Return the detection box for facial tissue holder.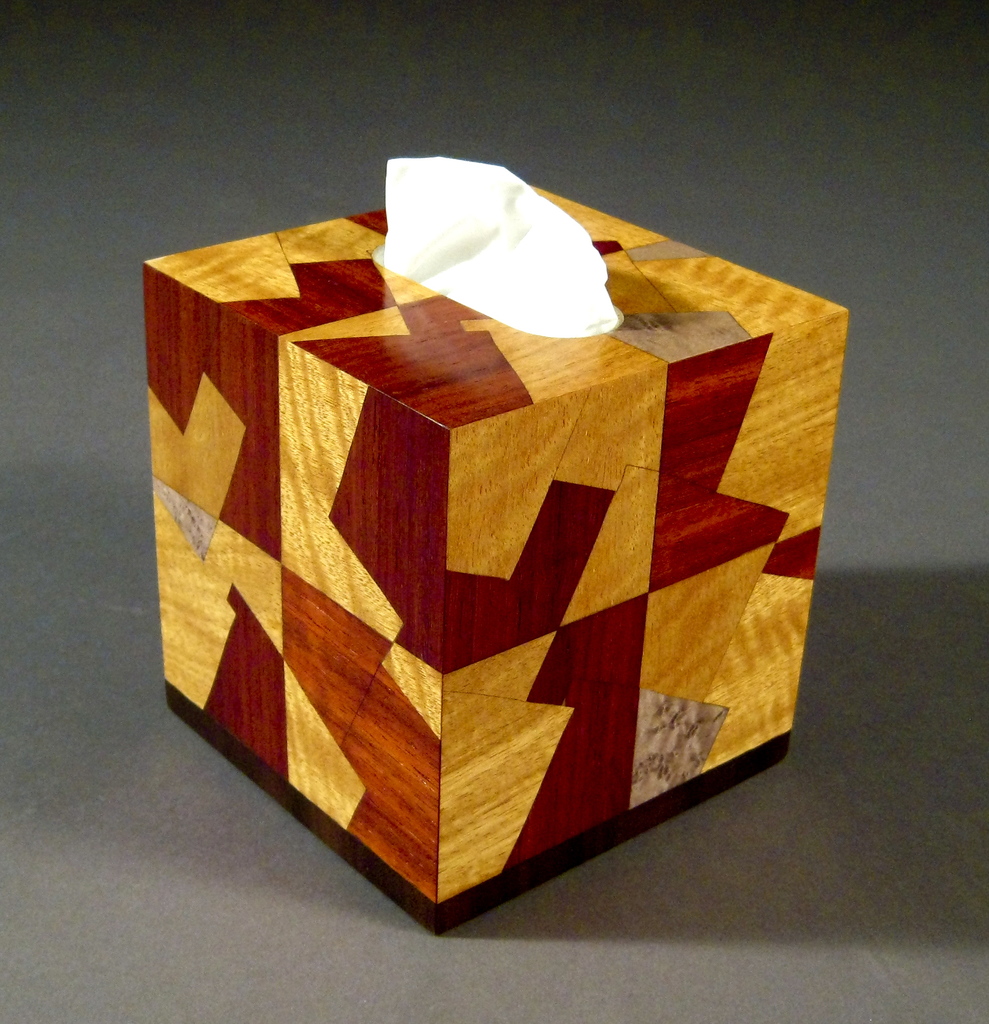
x1=140, y1=182, x2=847, y2=938.
